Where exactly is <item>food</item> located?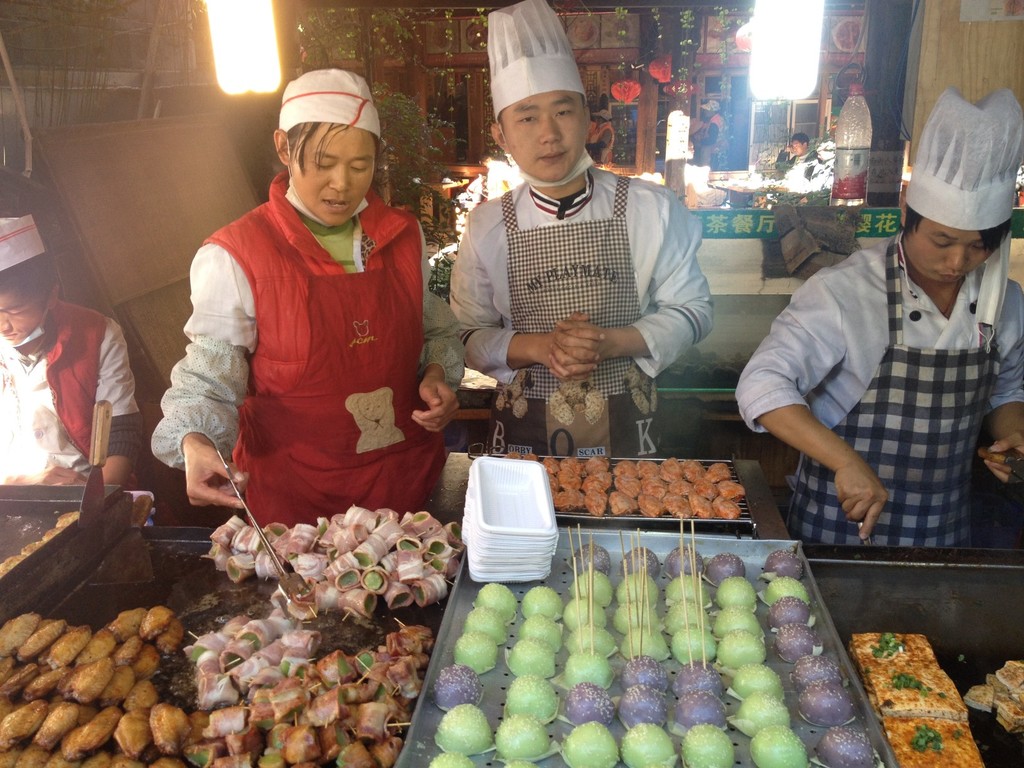
Its bounding box is detection(621, 543, 661, 580).
